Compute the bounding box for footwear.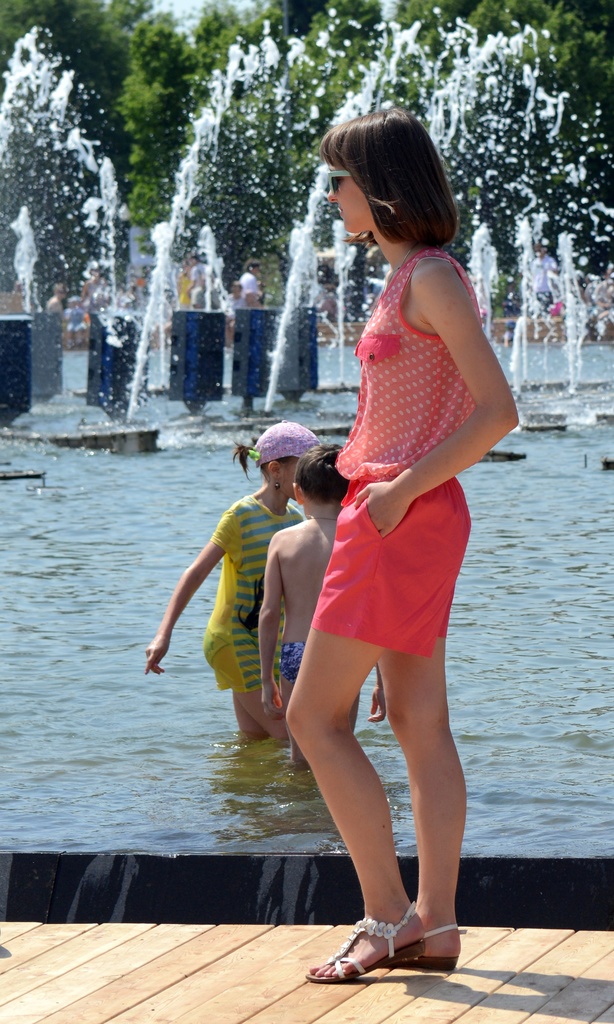
Rect(384, 924, 461, 968).
